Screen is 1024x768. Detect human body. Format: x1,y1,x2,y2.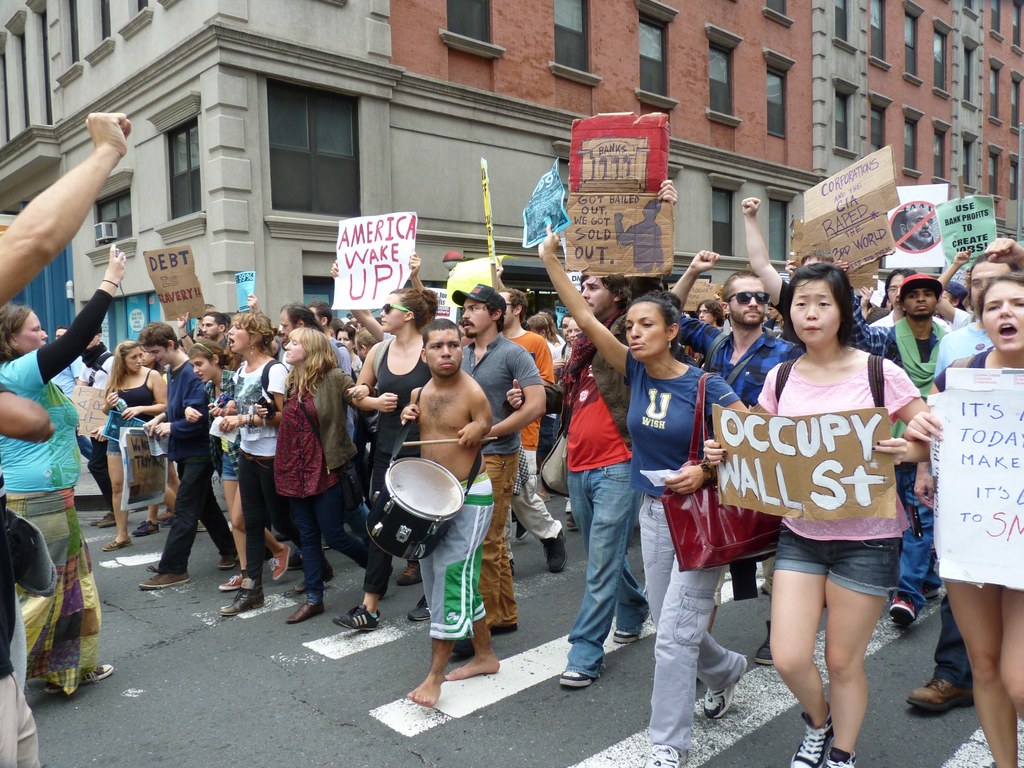
203,308,223,349.
